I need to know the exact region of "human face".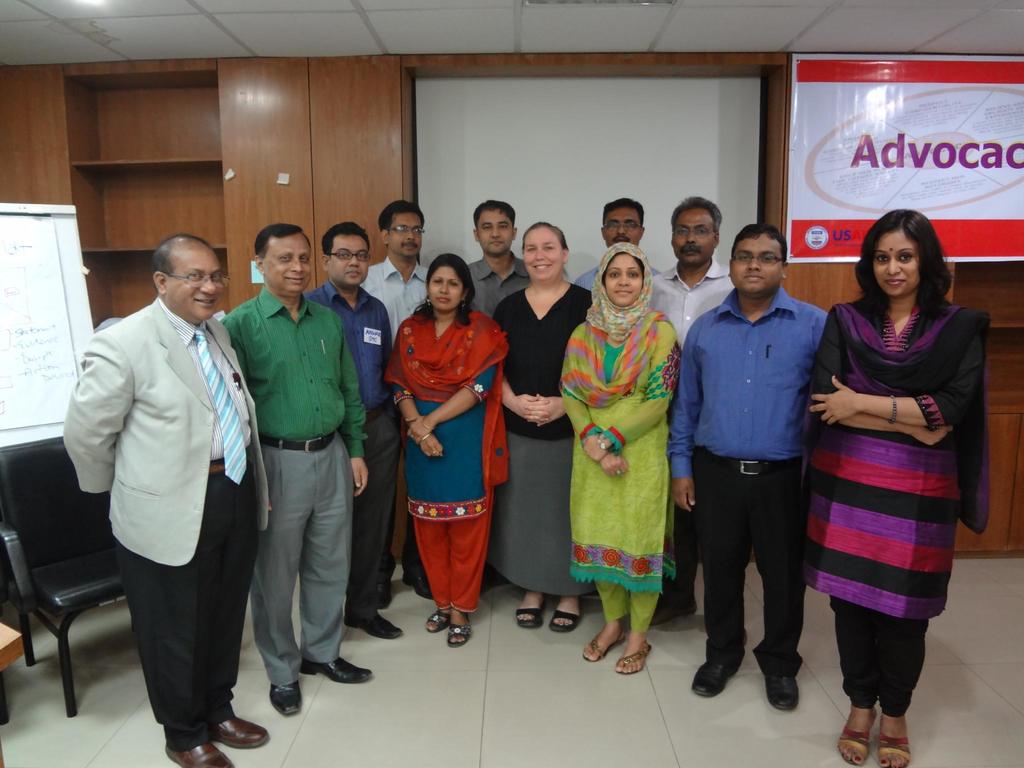
Region: box=[673, 209, 714, 264].
